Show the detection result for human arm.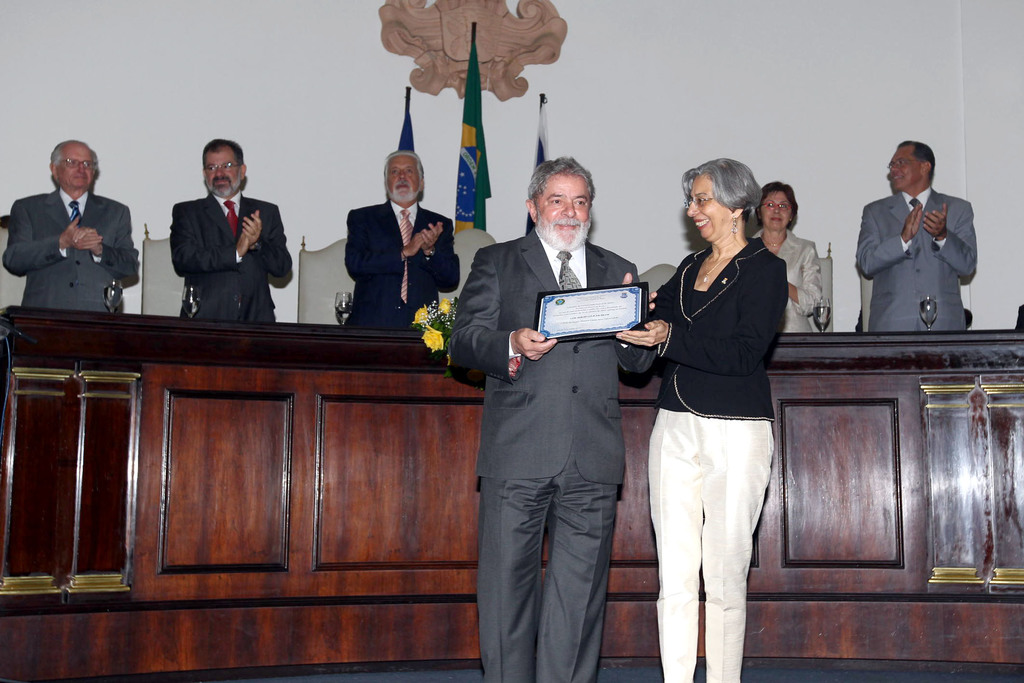
(851,197,920,283).
